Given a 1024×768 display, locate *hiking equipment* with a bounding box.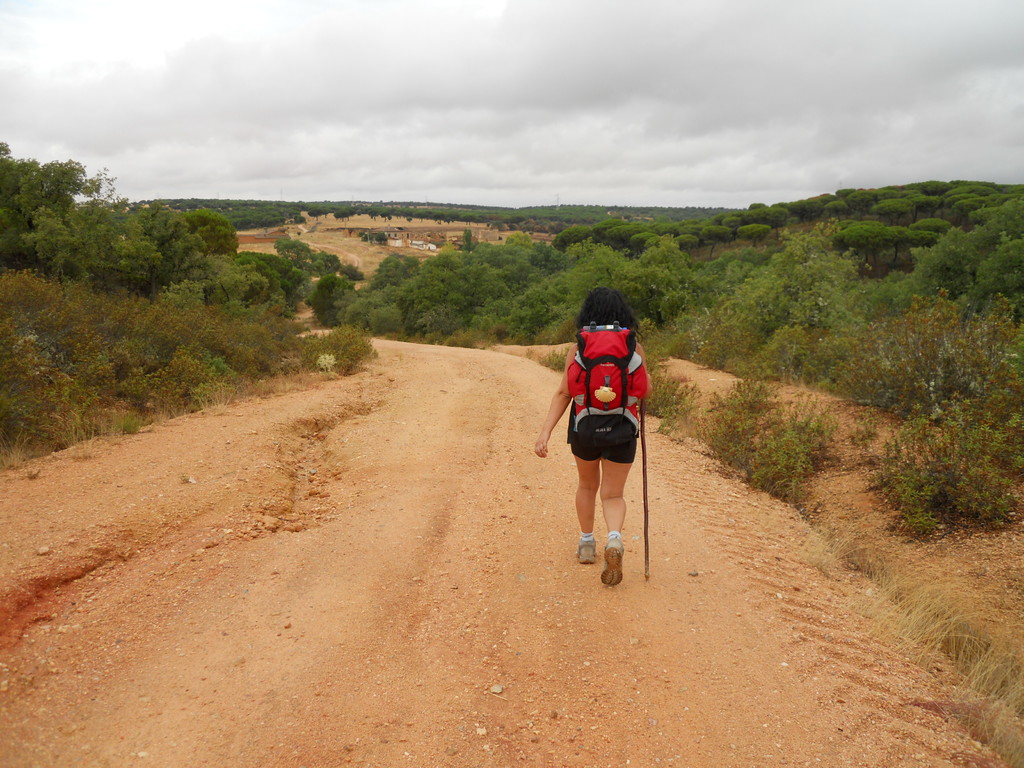
Located: bbox(565, 323, 652, 443).
